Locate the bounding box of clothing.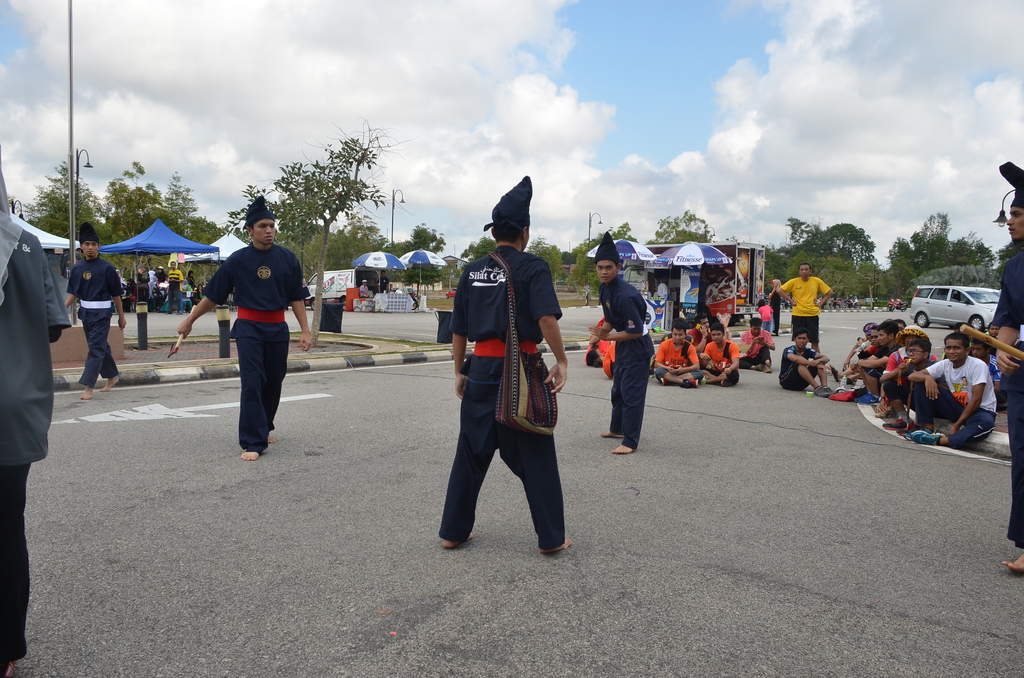
Bounding box: locate(204, 242, 308, 455).
